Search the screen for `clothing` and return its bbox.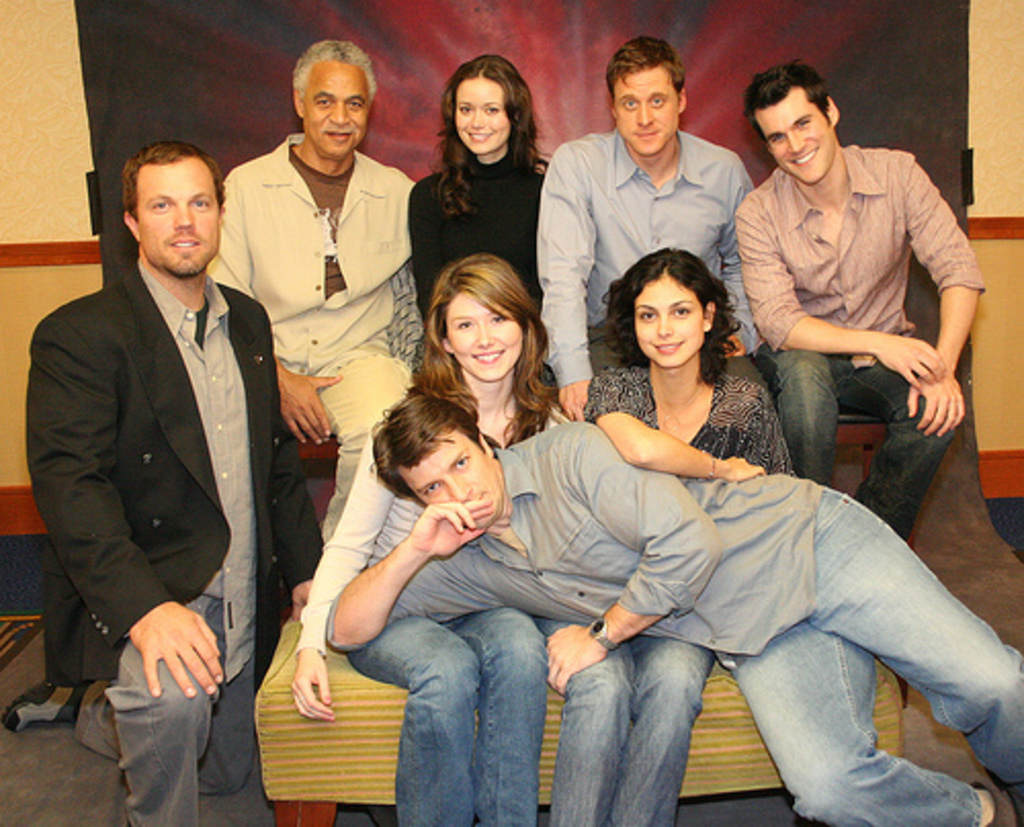
Found: bbox=(530, 352, 801, 825).
